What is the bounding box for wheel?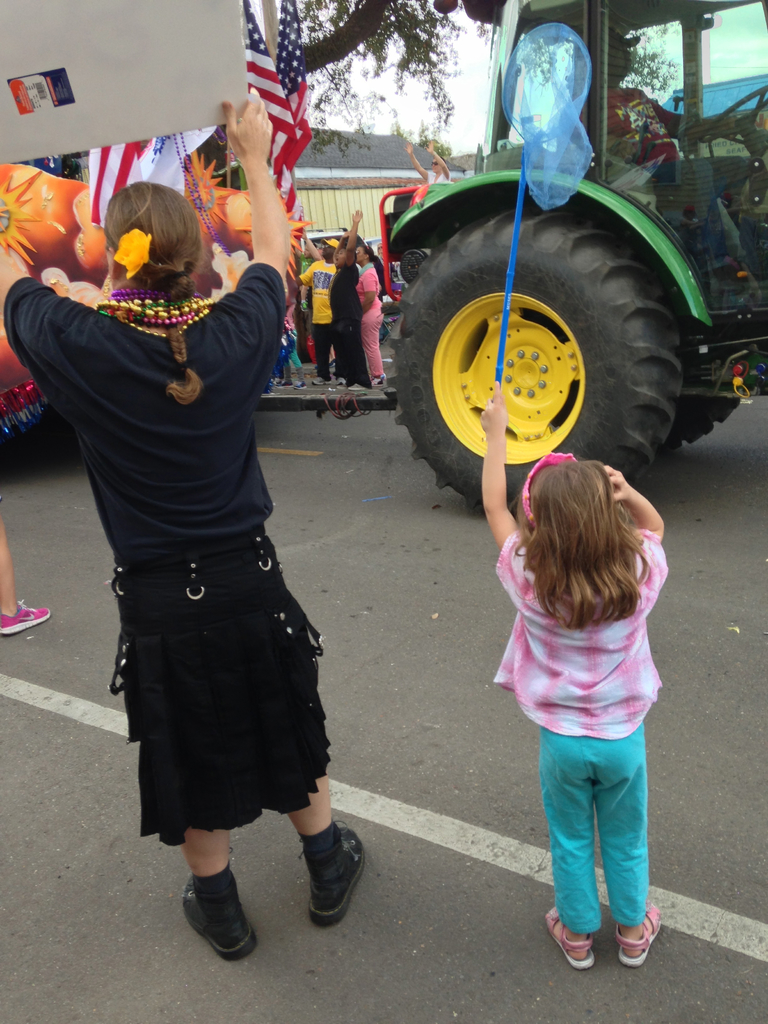
381/197/687/529.
